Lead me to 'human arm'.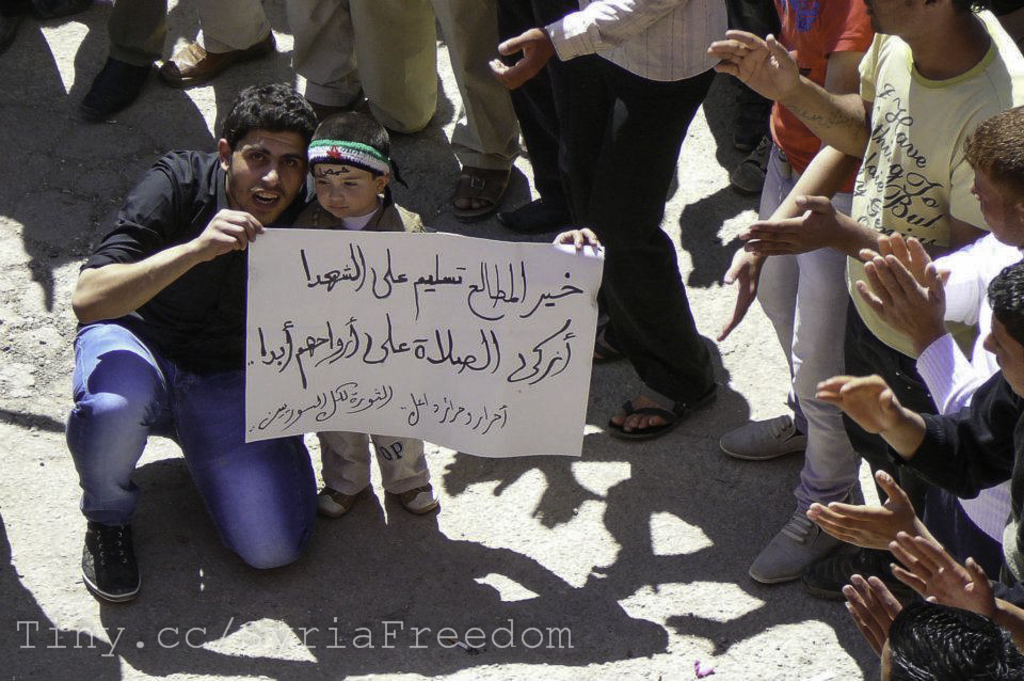
Lead to <bbox>816, 0, 873, 95</bbox>.
